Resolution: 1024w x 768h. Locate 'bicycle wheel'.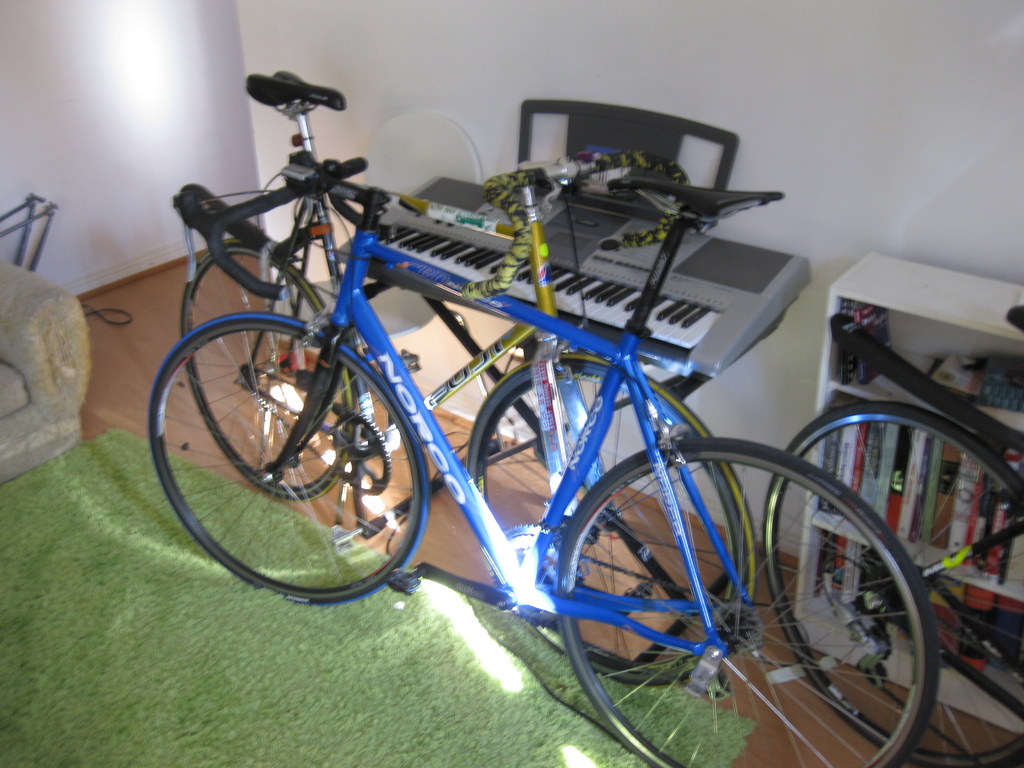
762,402,1023,767.
